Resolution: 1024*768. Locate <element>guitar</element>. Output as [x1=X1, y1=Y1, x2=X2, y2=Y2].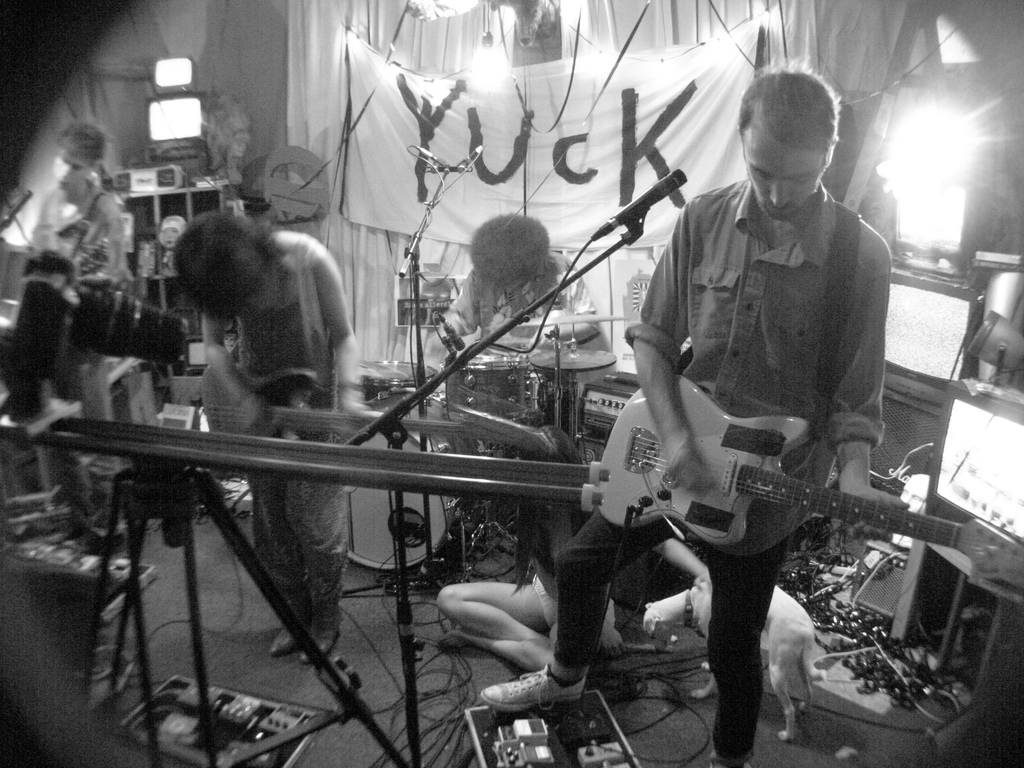
[x1=586, y1=368, x2=1023, y2=557].
